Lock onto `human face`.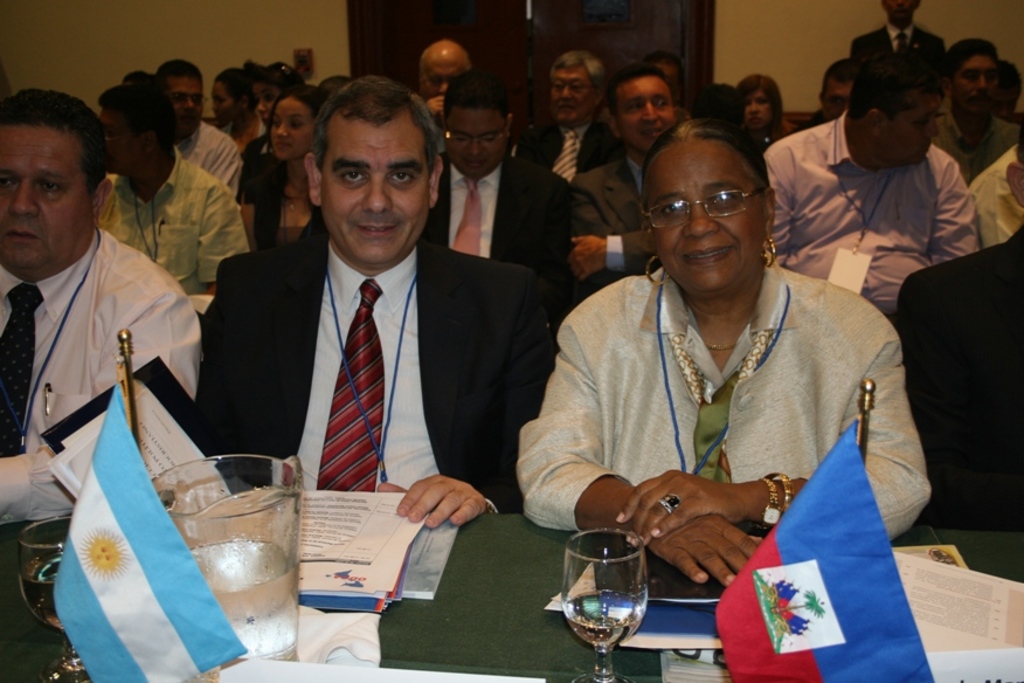
Locked: 887/0/921/27.
